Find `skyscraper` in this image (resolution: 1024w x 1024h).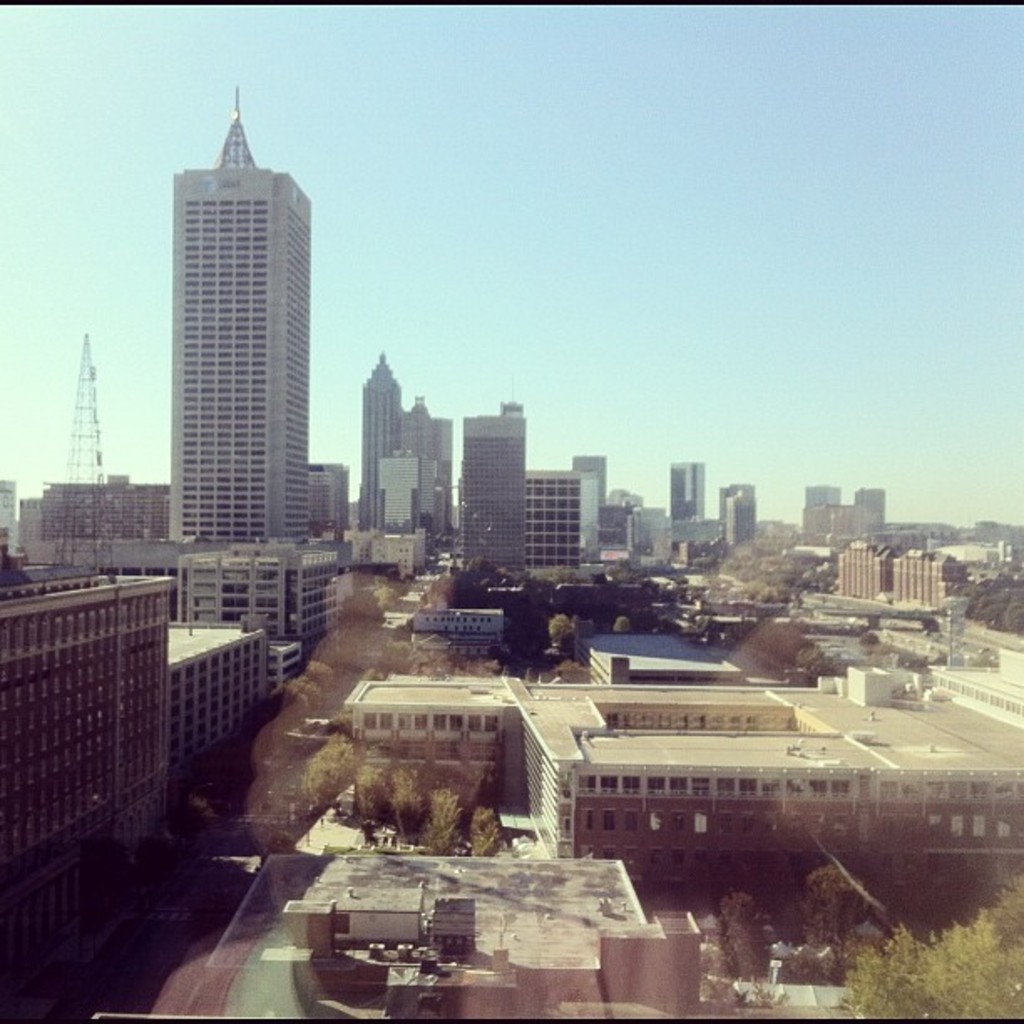
left=313, top=462, right=348, bottom=552.
